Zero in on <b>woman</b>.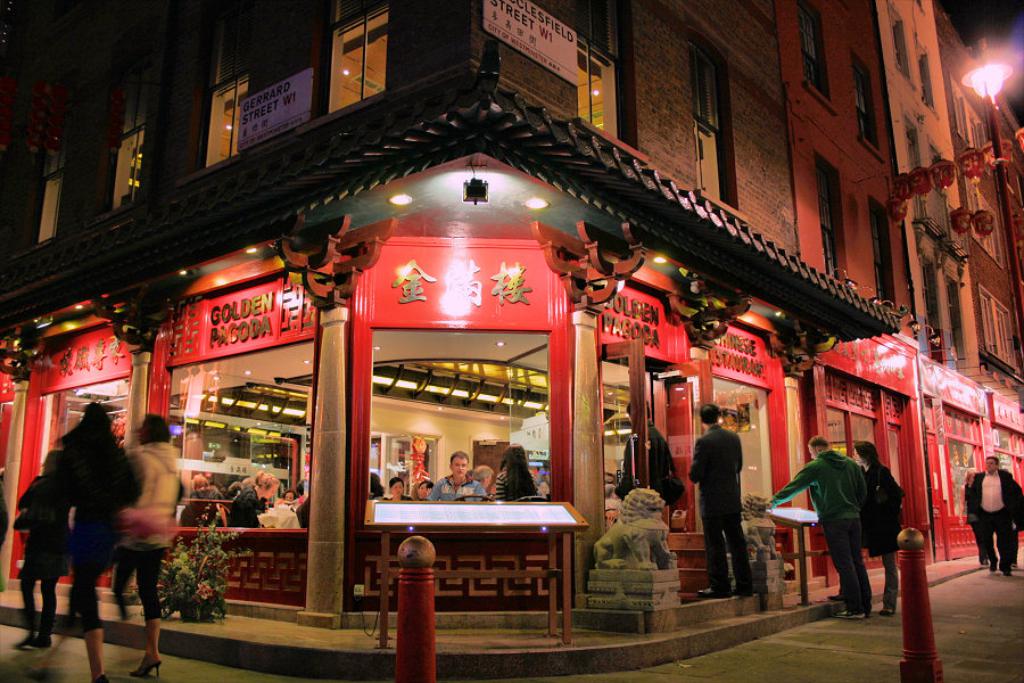
Zeroed in: Rect(391, 477, 413, 505).
